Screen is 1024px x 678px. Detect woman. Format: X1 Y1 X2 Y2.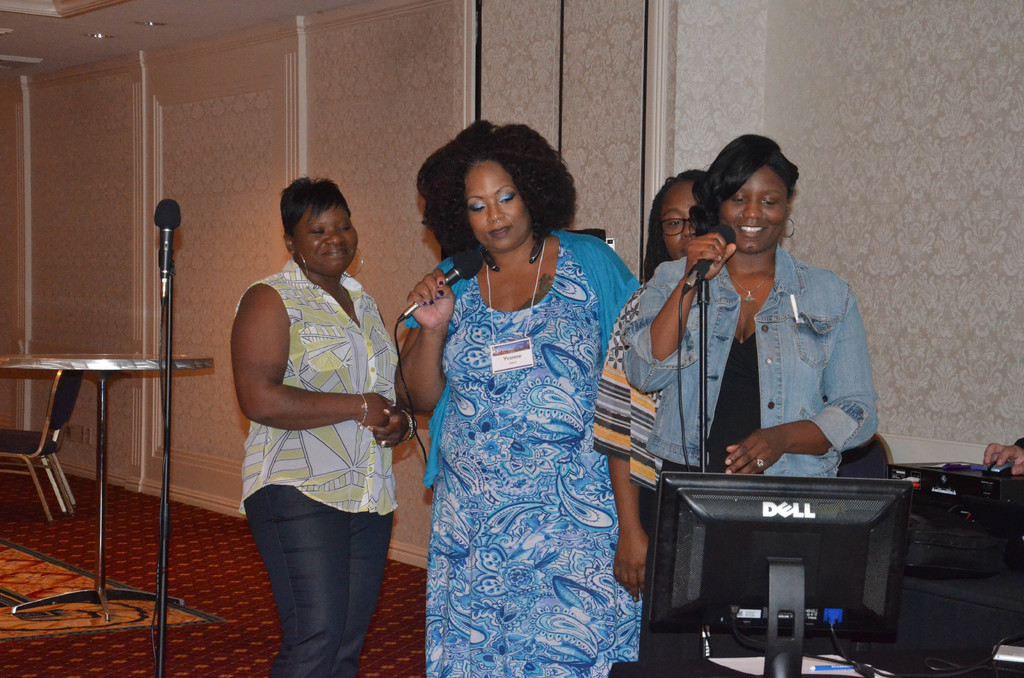
389 114 640 674.
